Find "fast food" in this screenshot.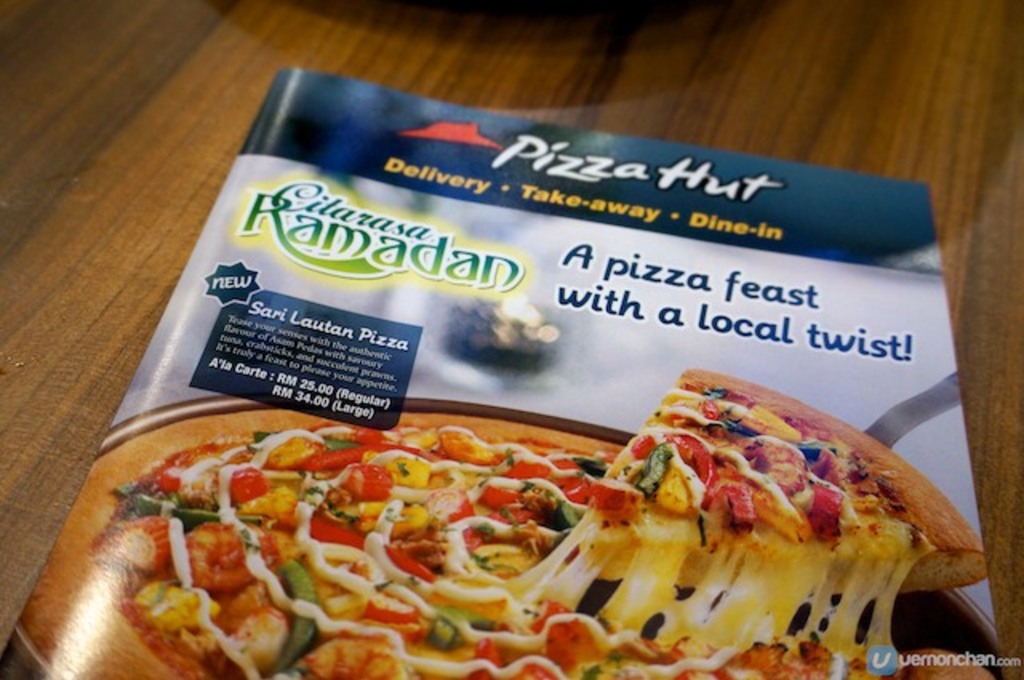
The bounding box for "fast food" is 80,315,941,675.
